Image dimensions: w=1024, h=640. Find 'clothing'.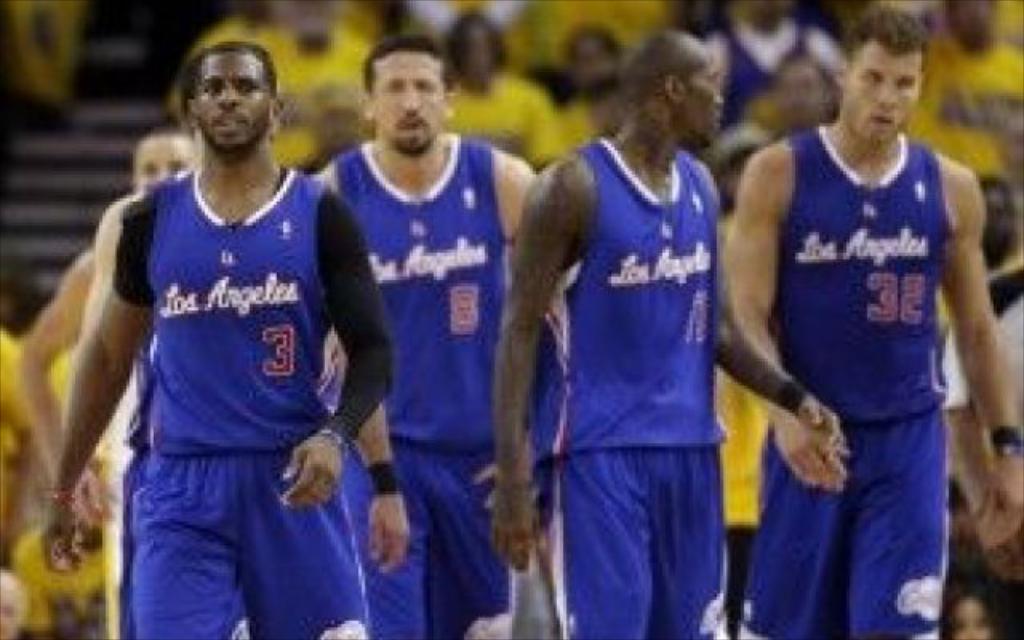
pyautogui.locateOnScreen(3, 518, 110, 638).
